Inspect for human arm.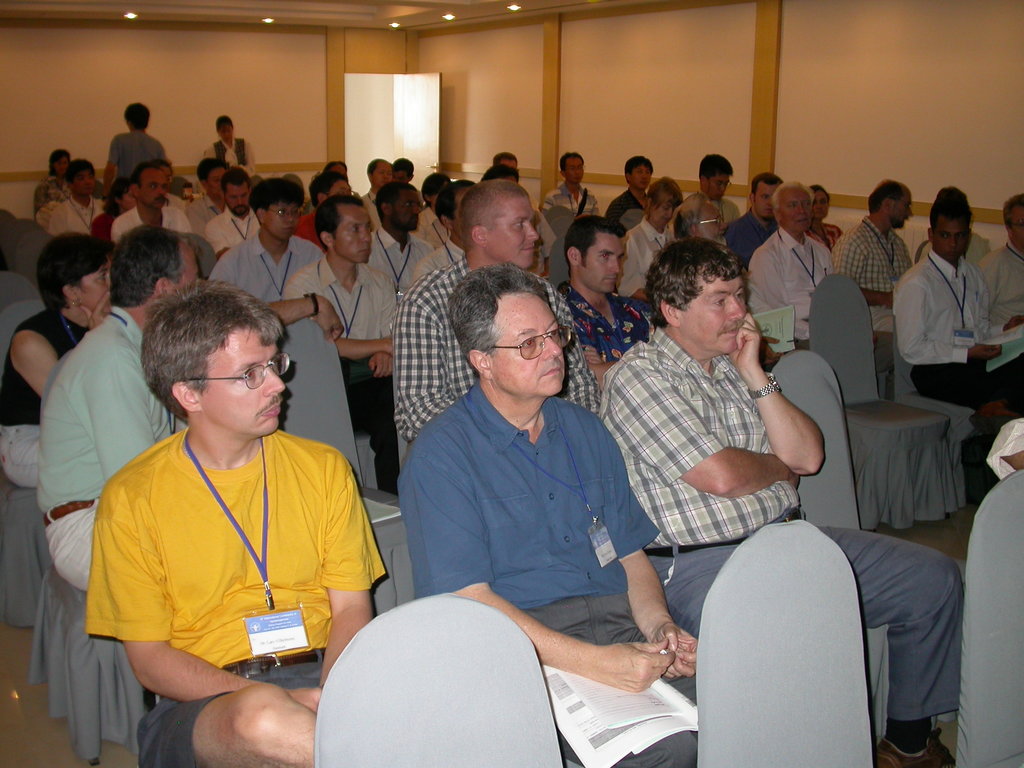
Inspection: {"x1": 6, "y1": 331, "x2": 54, "y2": 408}.
